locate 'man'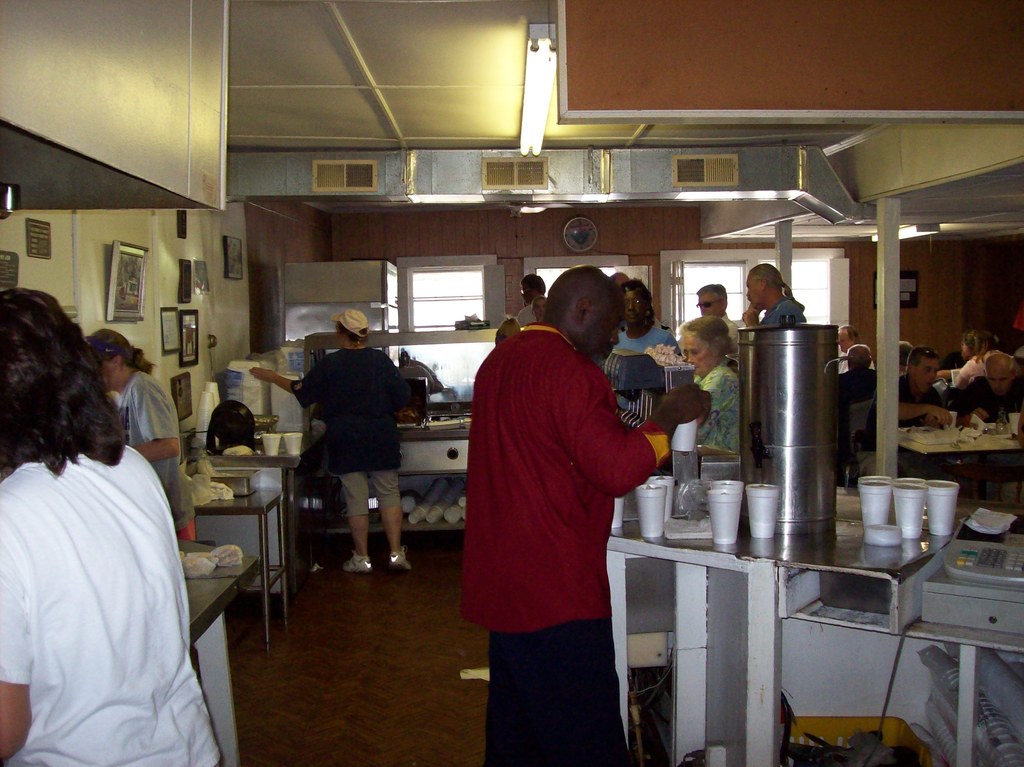
detection(460, 264, 712, 766)
